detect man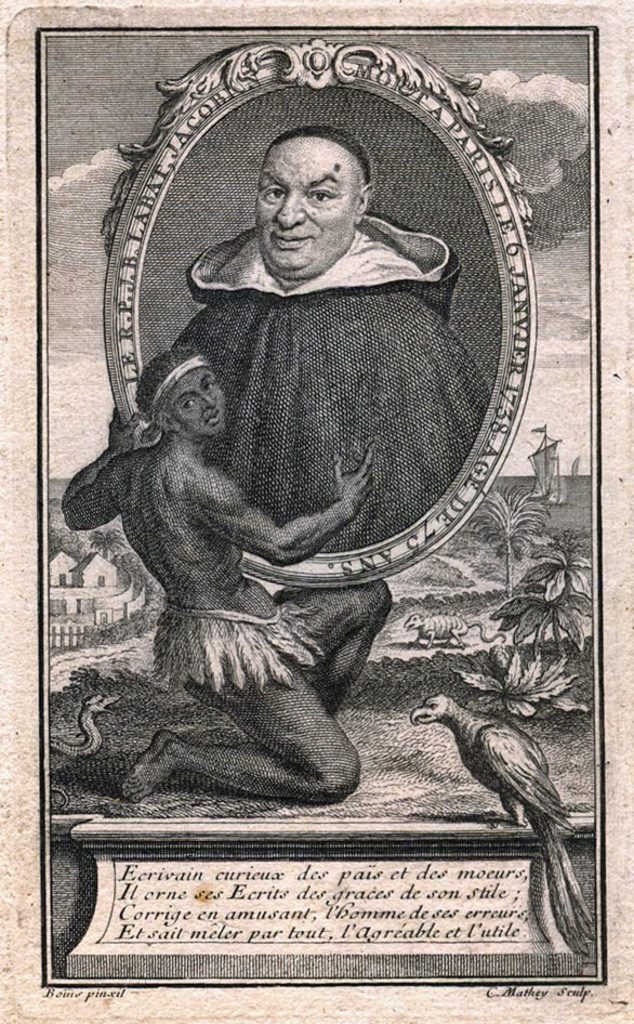
163:124:498:543
